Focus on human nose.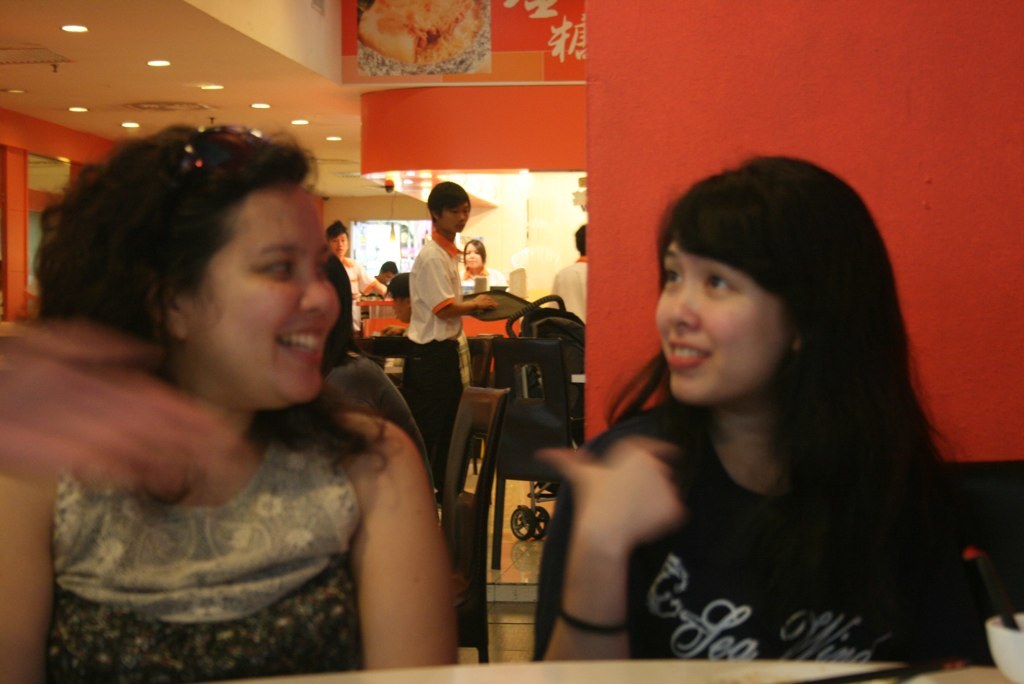
Focused at (670,276,703,326).
